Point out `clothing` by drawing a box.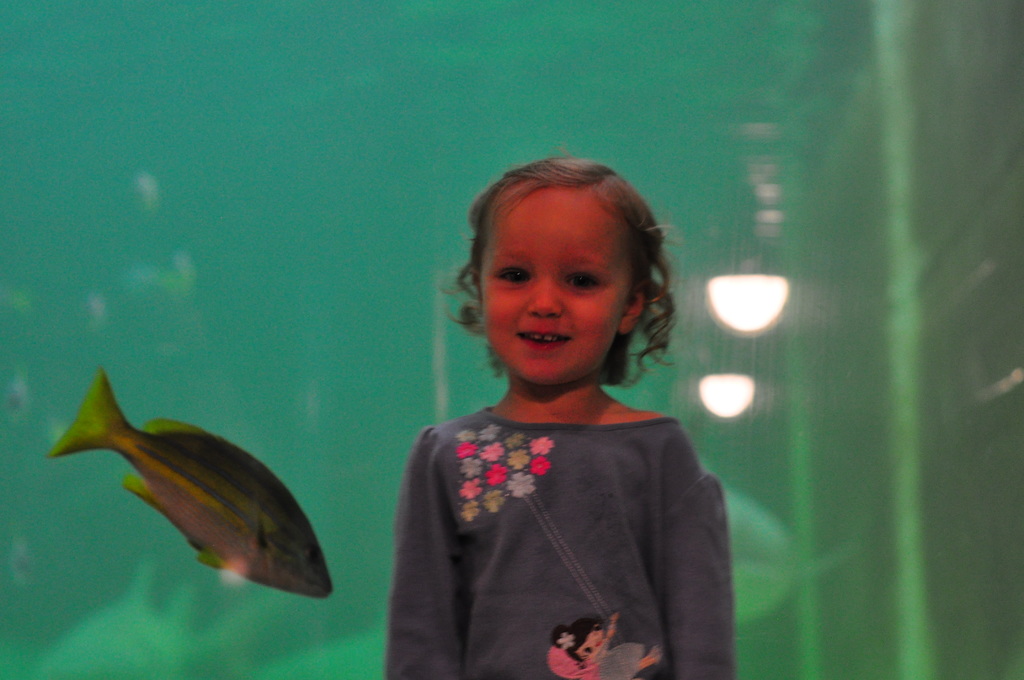
Rect(394, 328, 733, 666).
